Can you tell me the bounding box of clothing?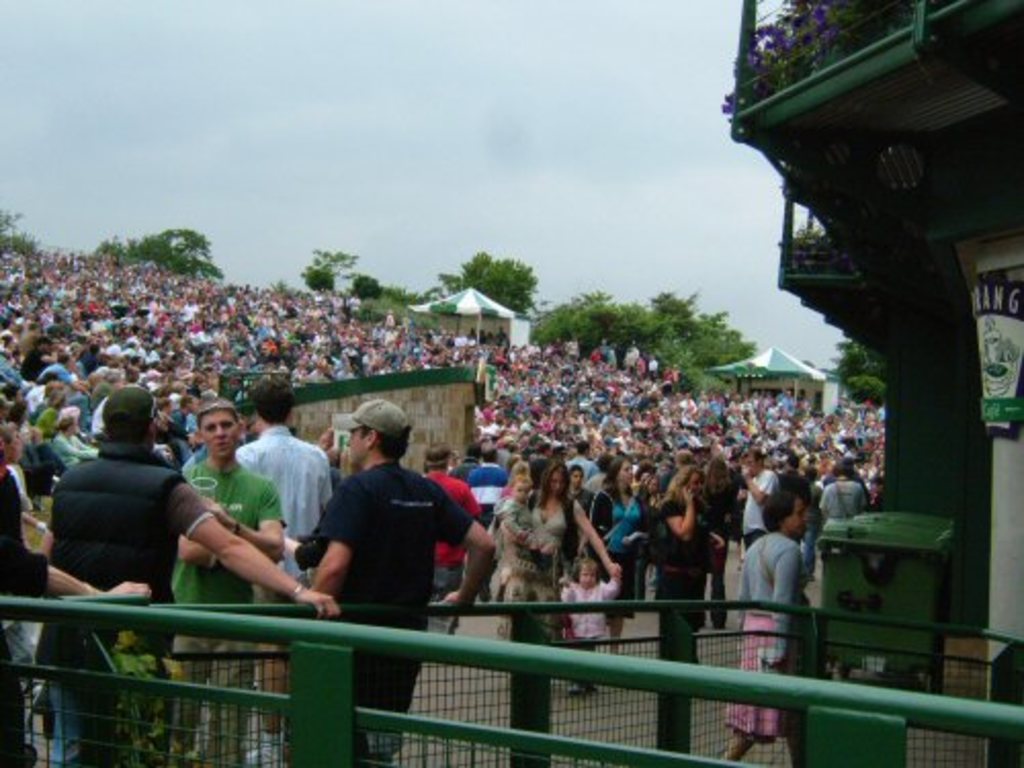
bbox(166, 451, 297, 764).
